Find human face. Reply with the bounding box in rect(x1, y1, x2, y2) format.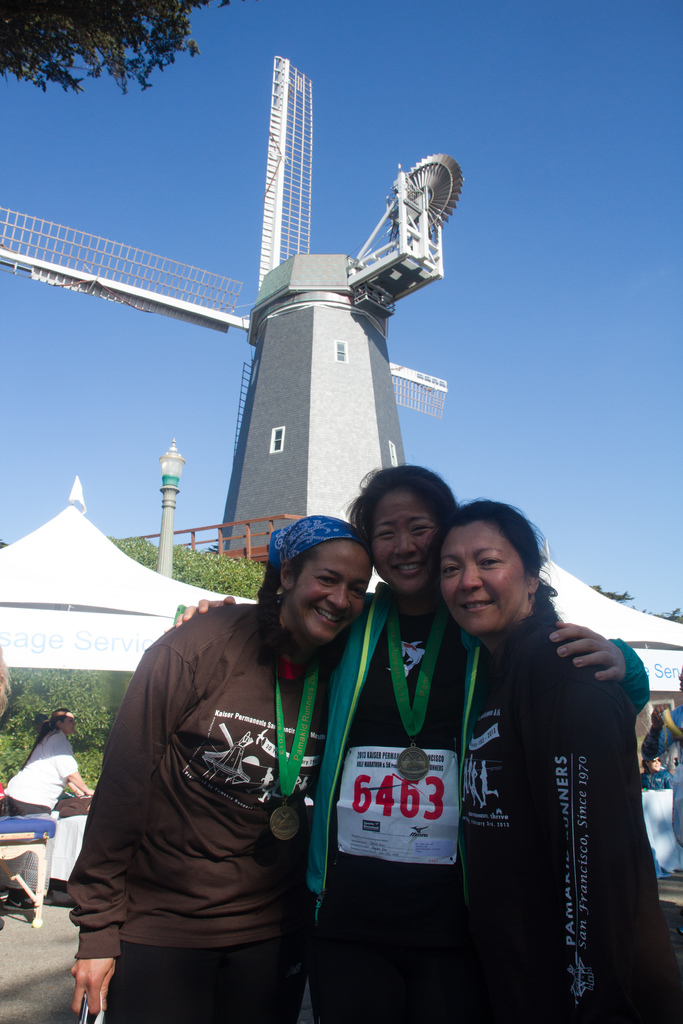
rect(361, 491, 436, 594).
